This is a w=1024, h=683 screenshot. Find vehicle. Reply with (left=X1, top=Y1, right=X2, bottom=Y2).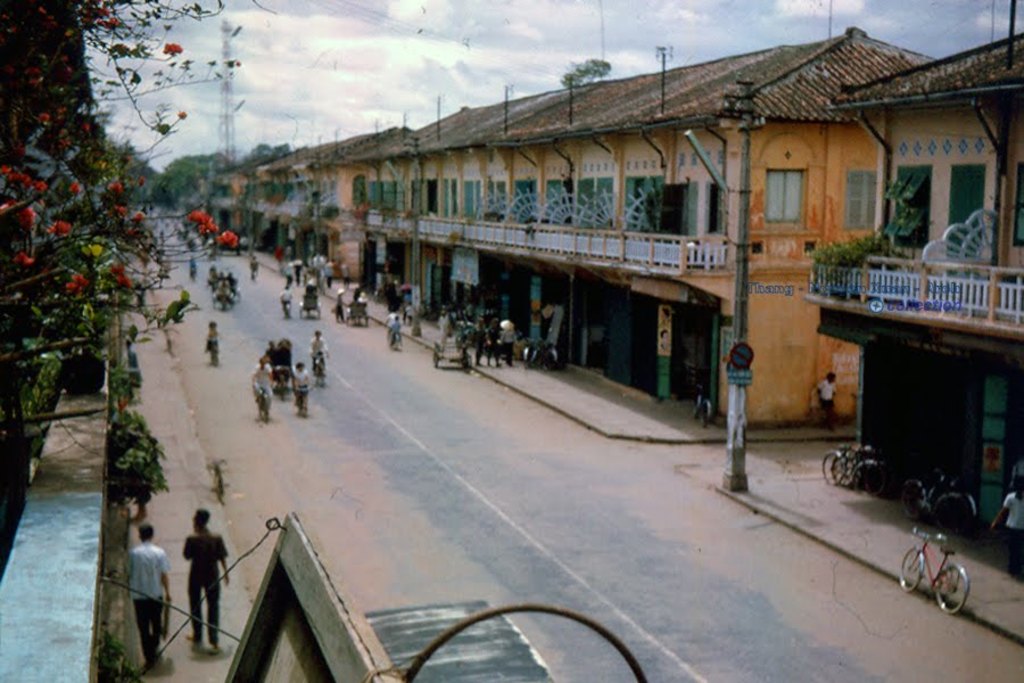
(left=258, top=385, right=269, bottom=420).
